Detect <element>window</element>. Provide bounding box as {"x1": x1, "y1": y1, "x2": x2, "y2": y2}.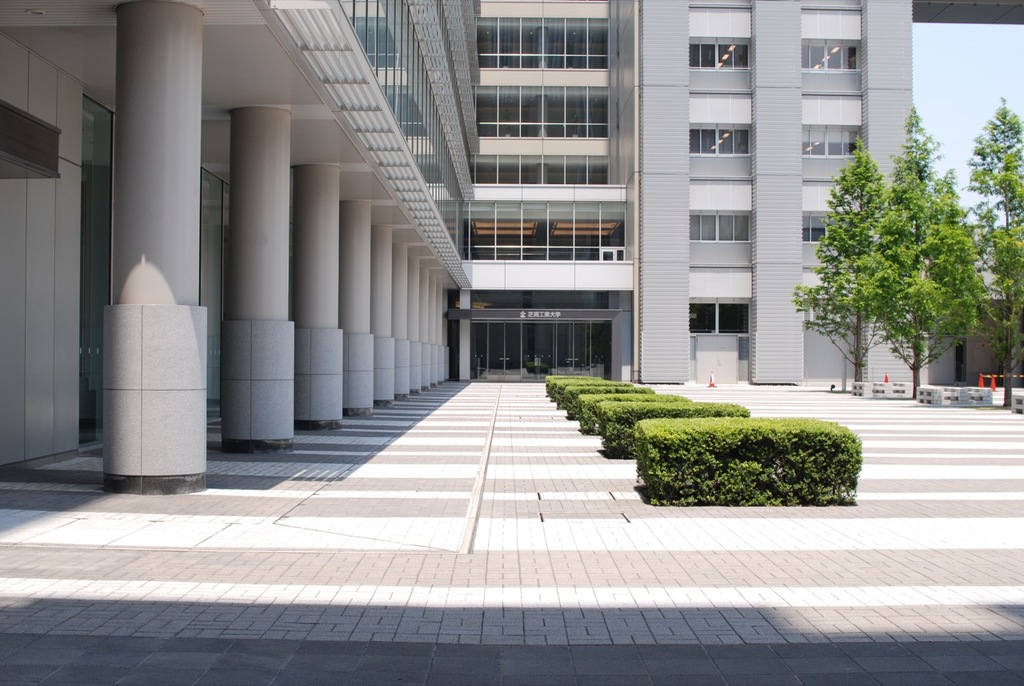
{"x1": 688, "y1": 38, "x2": 756, "y2": 70}.
